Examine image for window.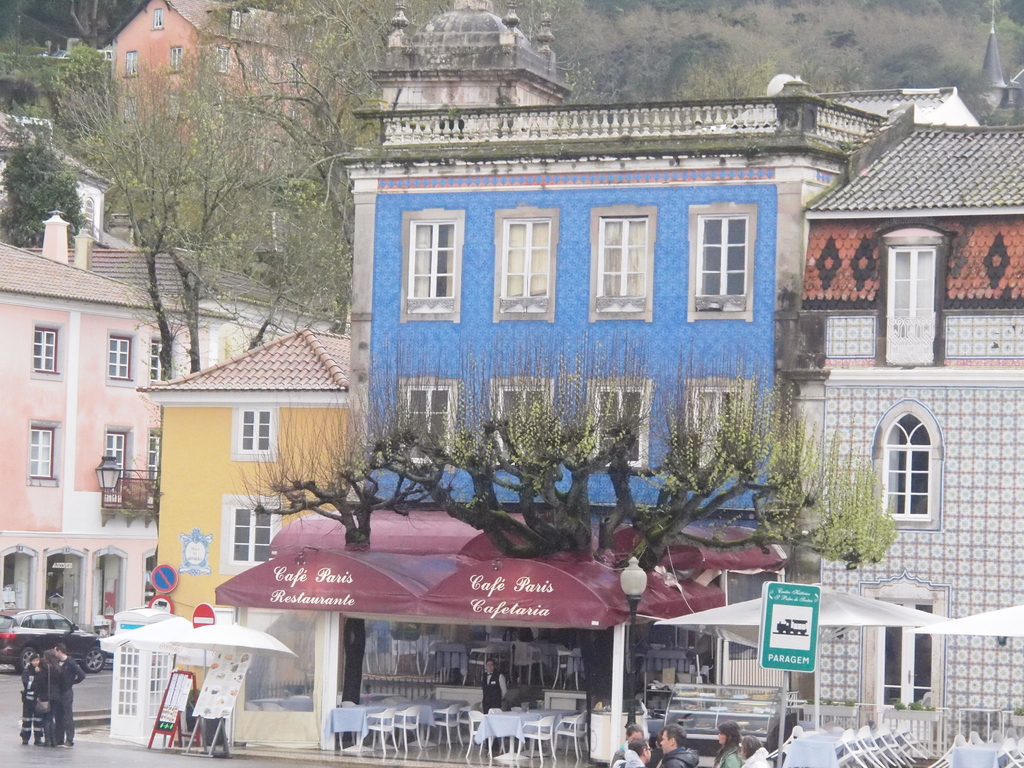
Examination result: bbox=[488, 378, 557, 470].
